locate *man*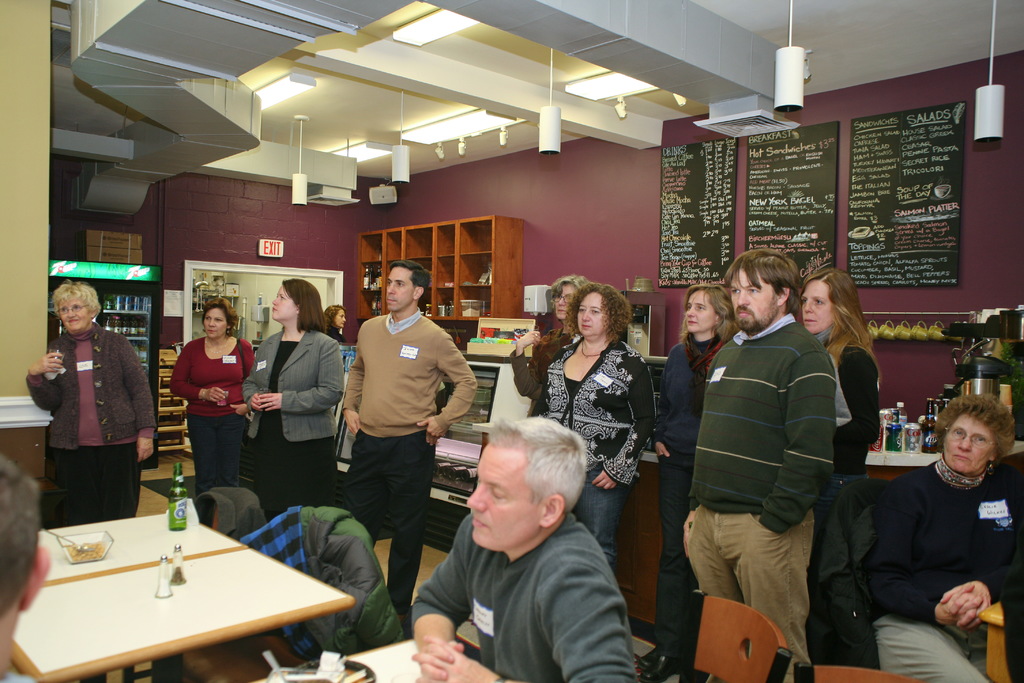
box=[684, 250, 837, 682]
